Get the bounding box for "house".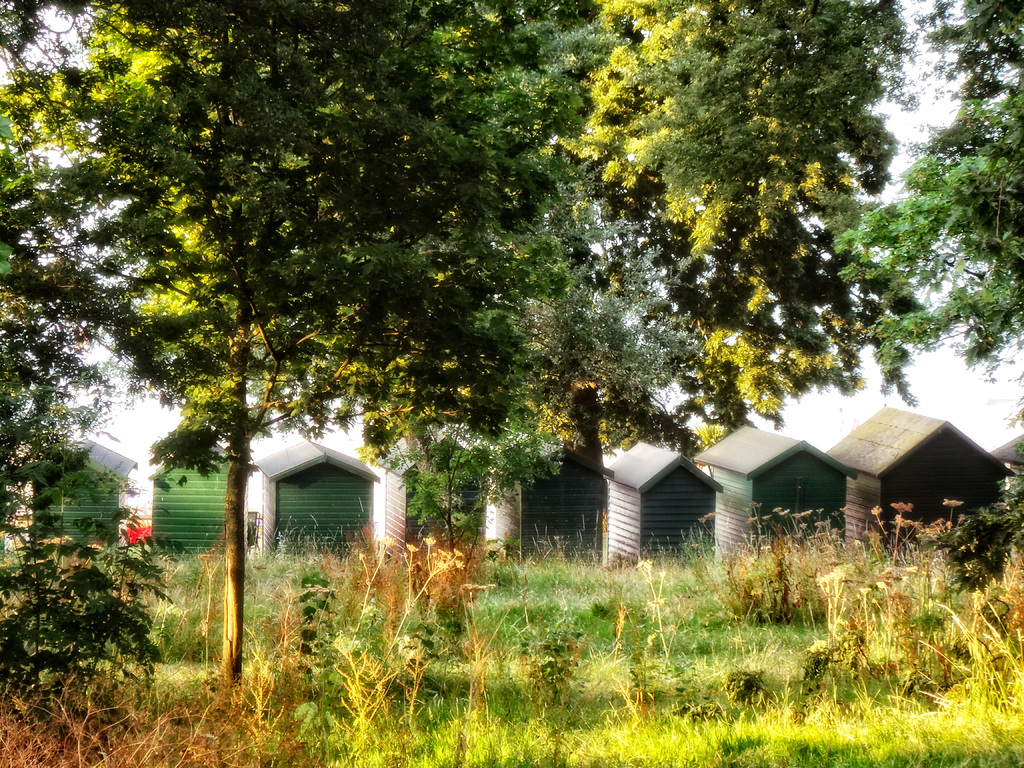
bbox=(138, 436, 257, 554).
